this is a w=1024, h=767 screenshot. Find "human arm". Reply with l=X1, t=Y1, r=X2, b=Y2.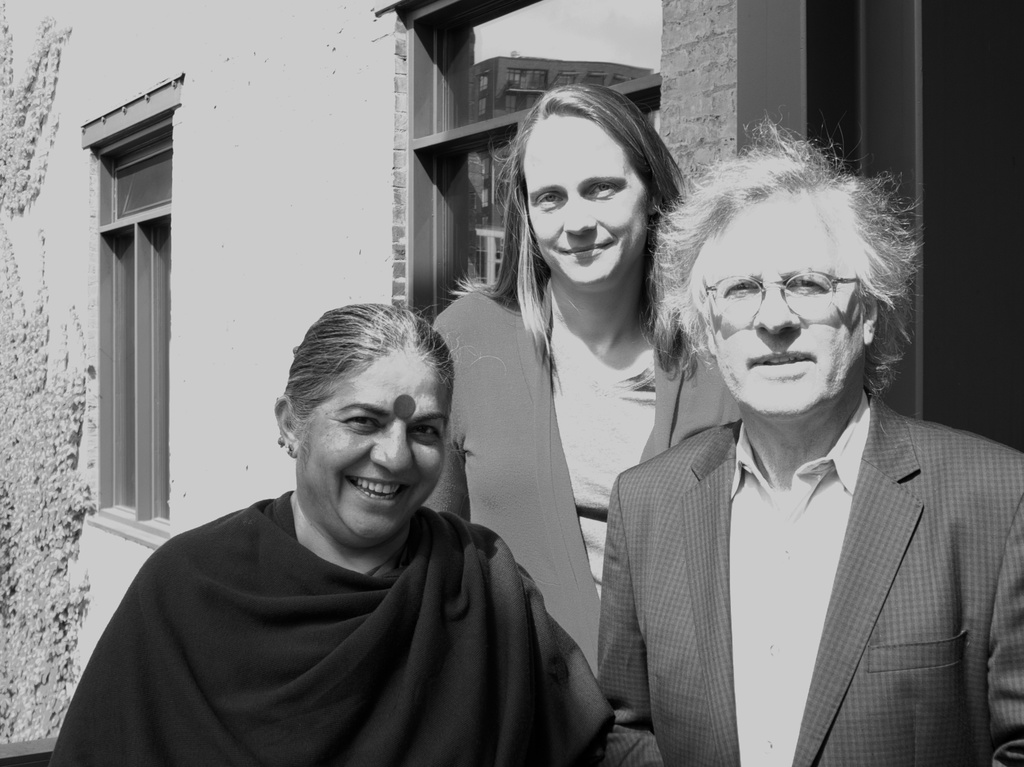
l=417, t=306, r=478, b=524.
